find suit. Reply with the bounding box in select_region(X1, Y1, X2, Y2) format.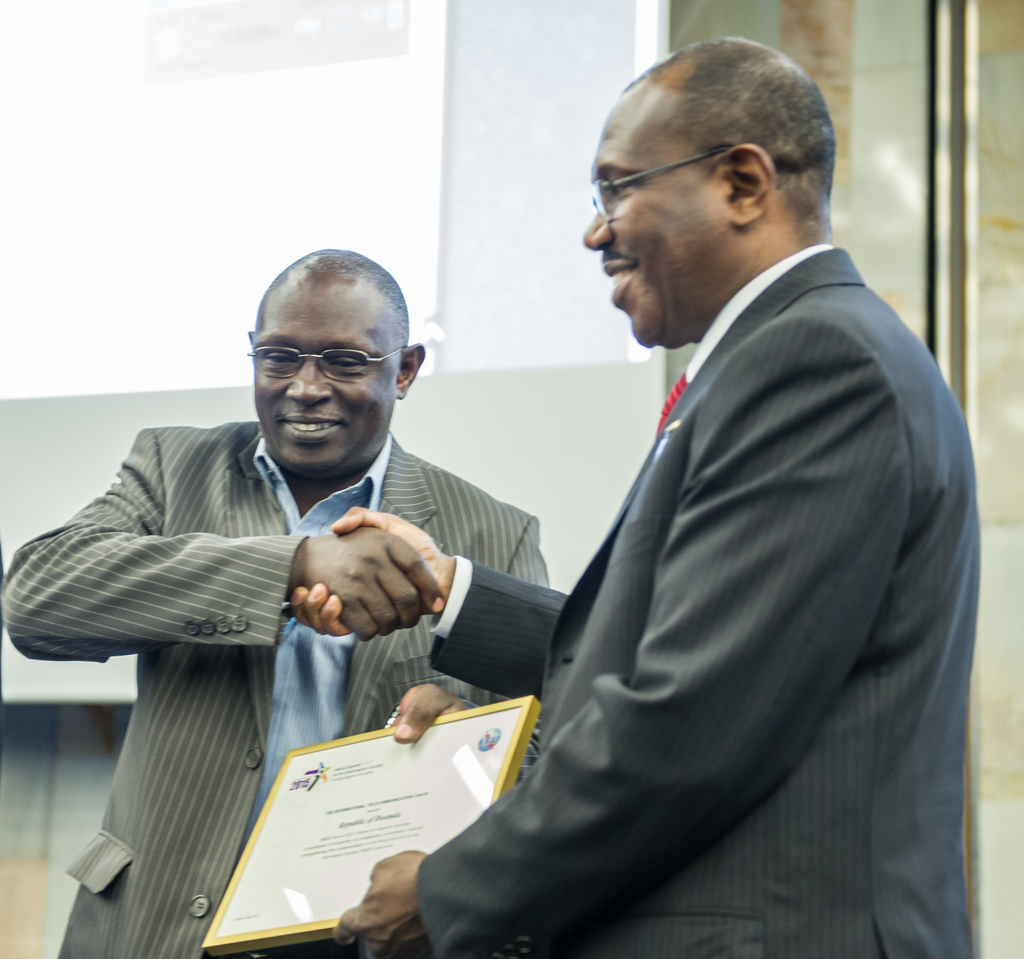
select_region(436, 140, 979, 949).
